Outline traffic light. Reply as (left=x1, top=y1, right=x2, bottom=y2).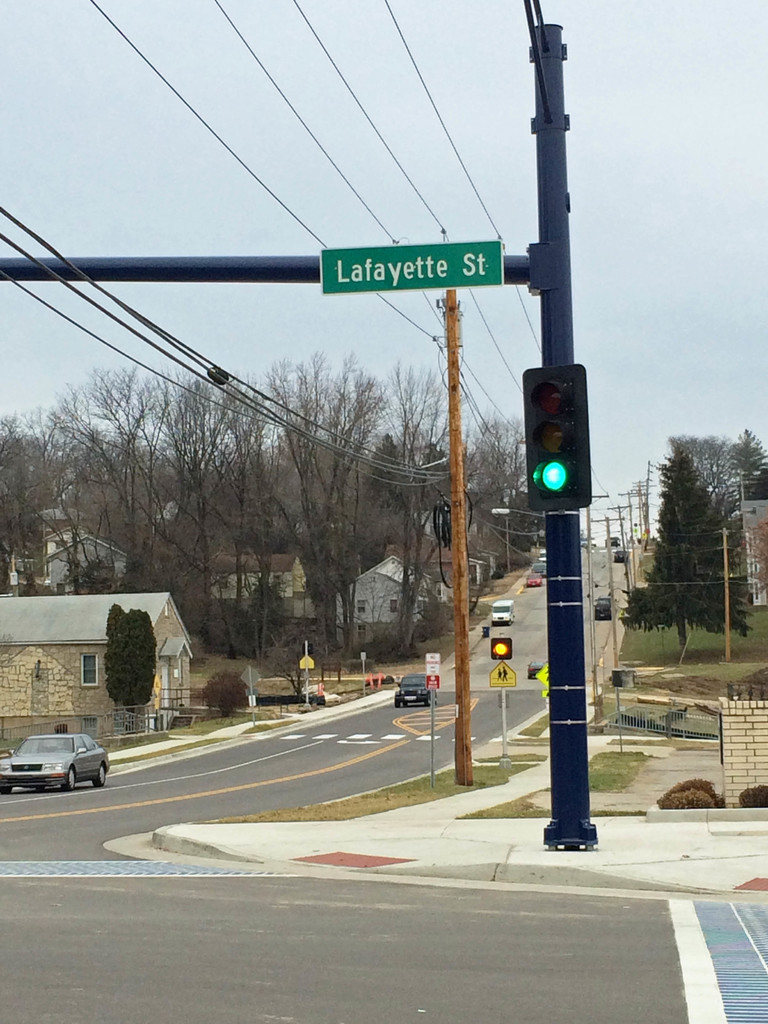
(left=520, top=361, right=592, bottom=511).
